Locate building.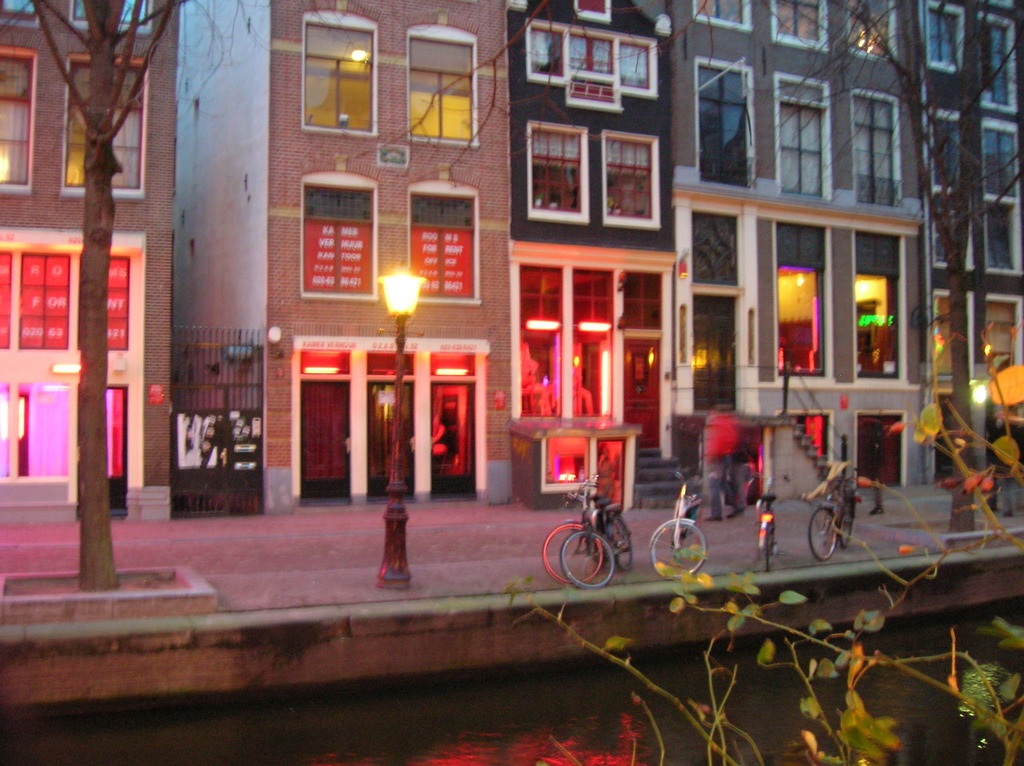
Bounding box: 679, 0, 921, 513.
